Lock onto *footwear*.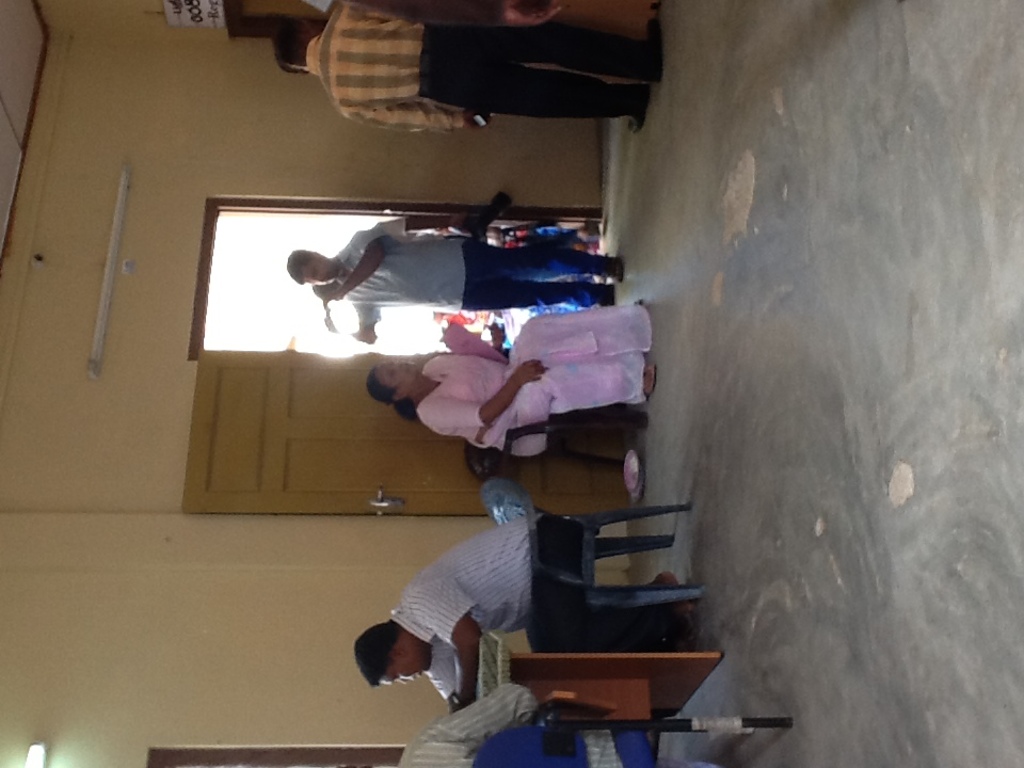
Locked: 628,84,647,132.
